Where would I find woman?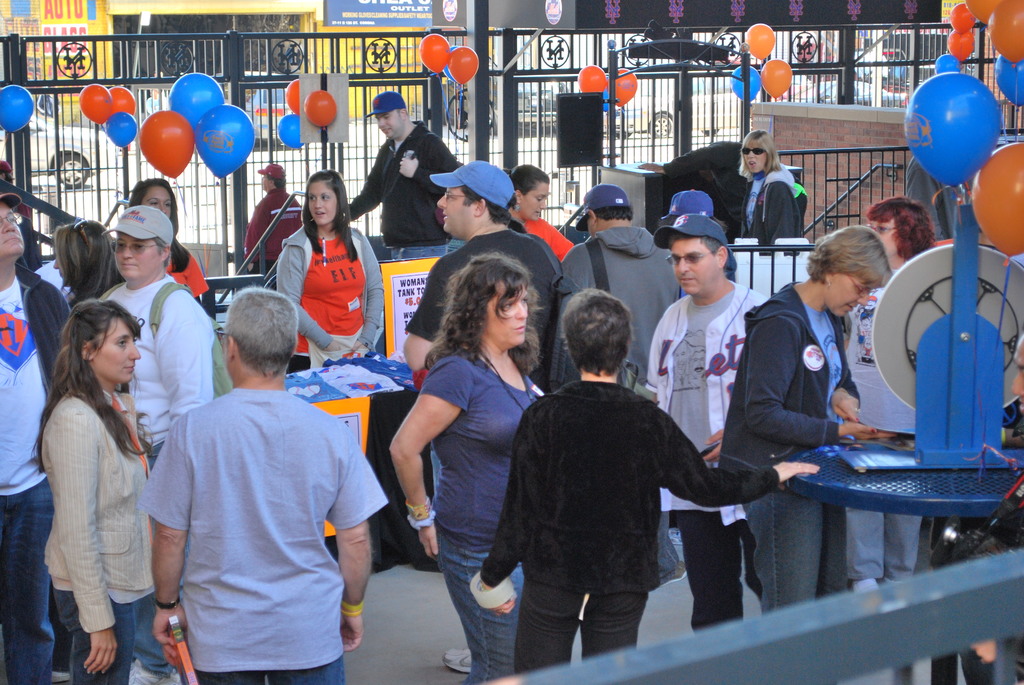
At BBox(843, 193, 938, 597).
